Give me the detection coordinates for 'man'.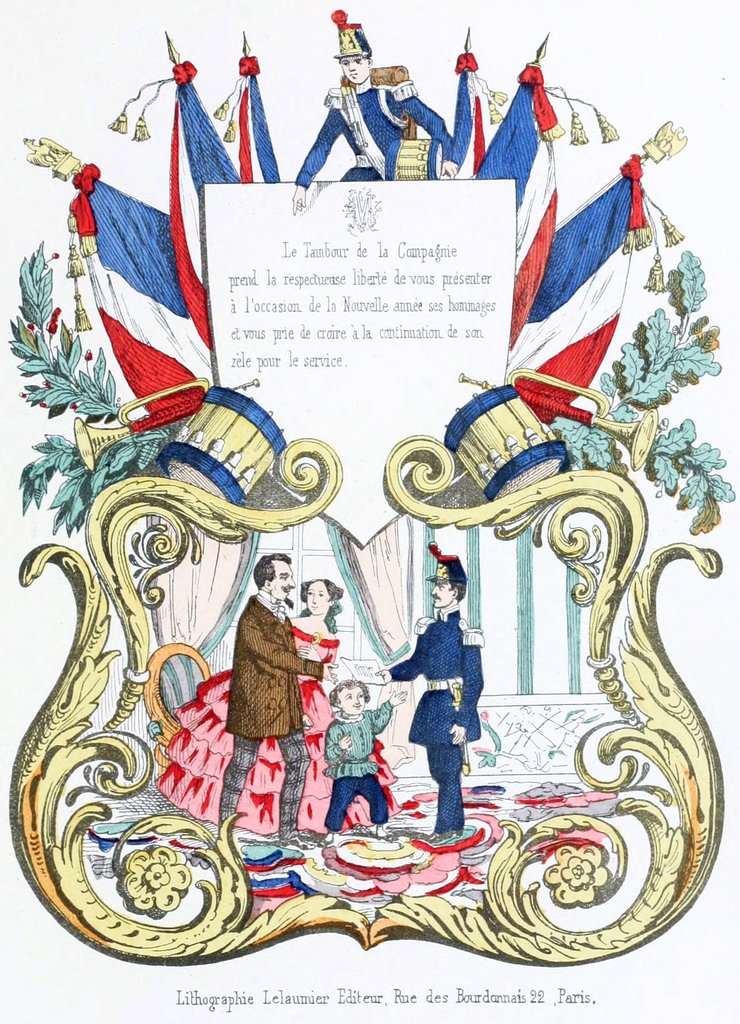
[219, 554, 347, 847].
